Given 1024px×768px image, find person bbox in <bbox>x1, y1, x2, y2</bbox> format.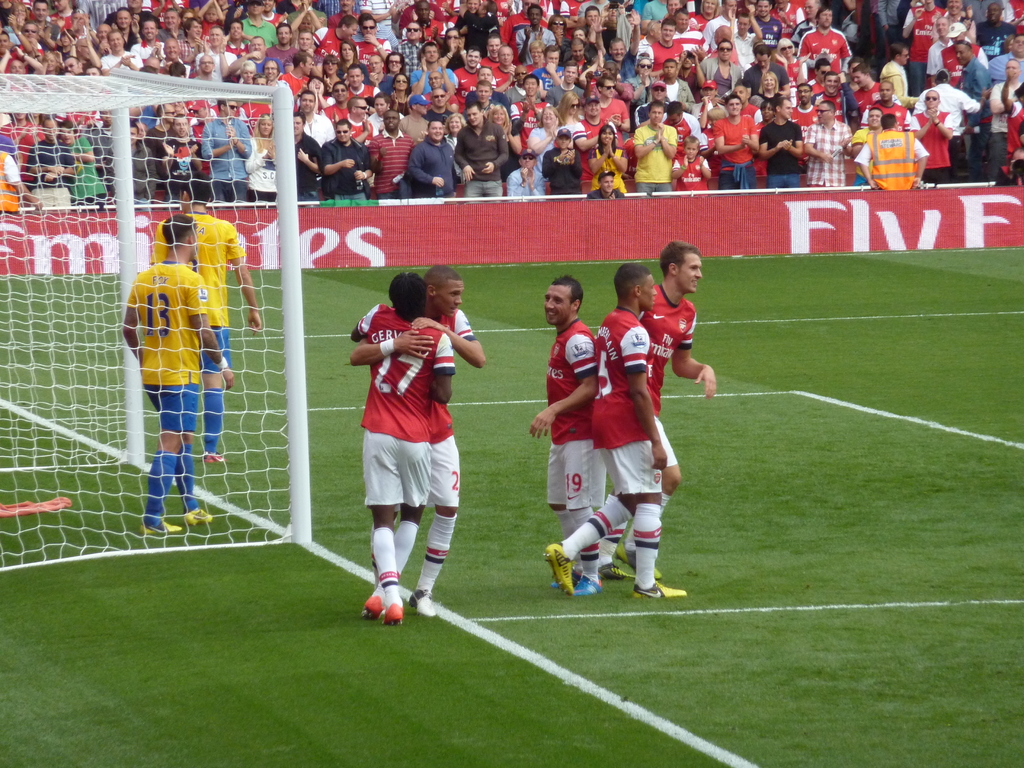
<bbox>347, 264, 484, 614</bbox>.
